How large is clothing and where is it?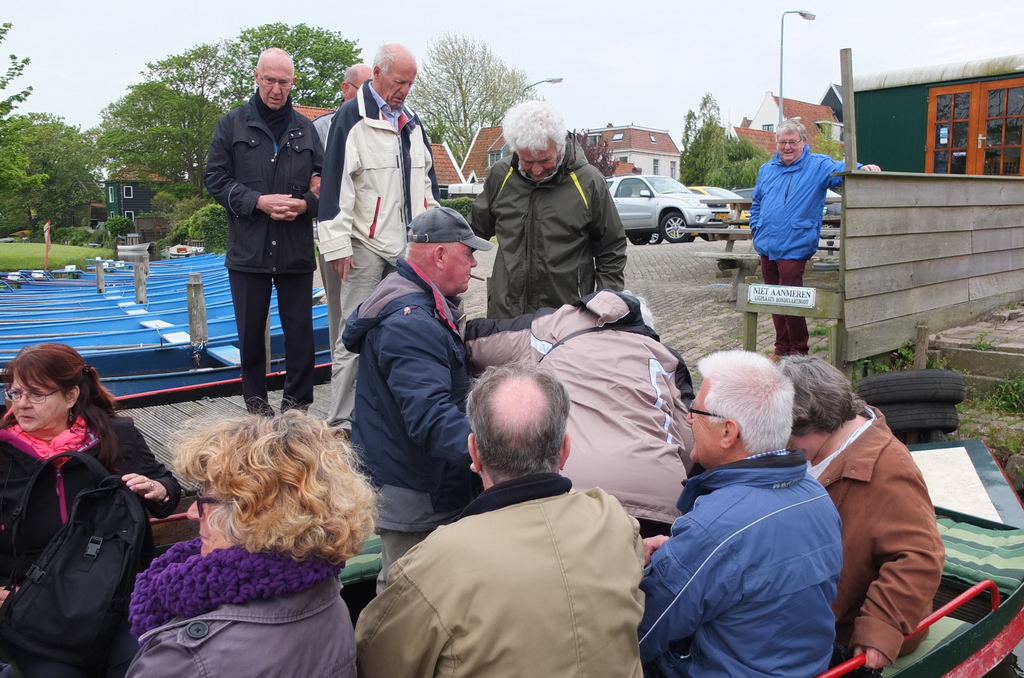
Bounding box: l=797, t=402, r=944, b=668.
